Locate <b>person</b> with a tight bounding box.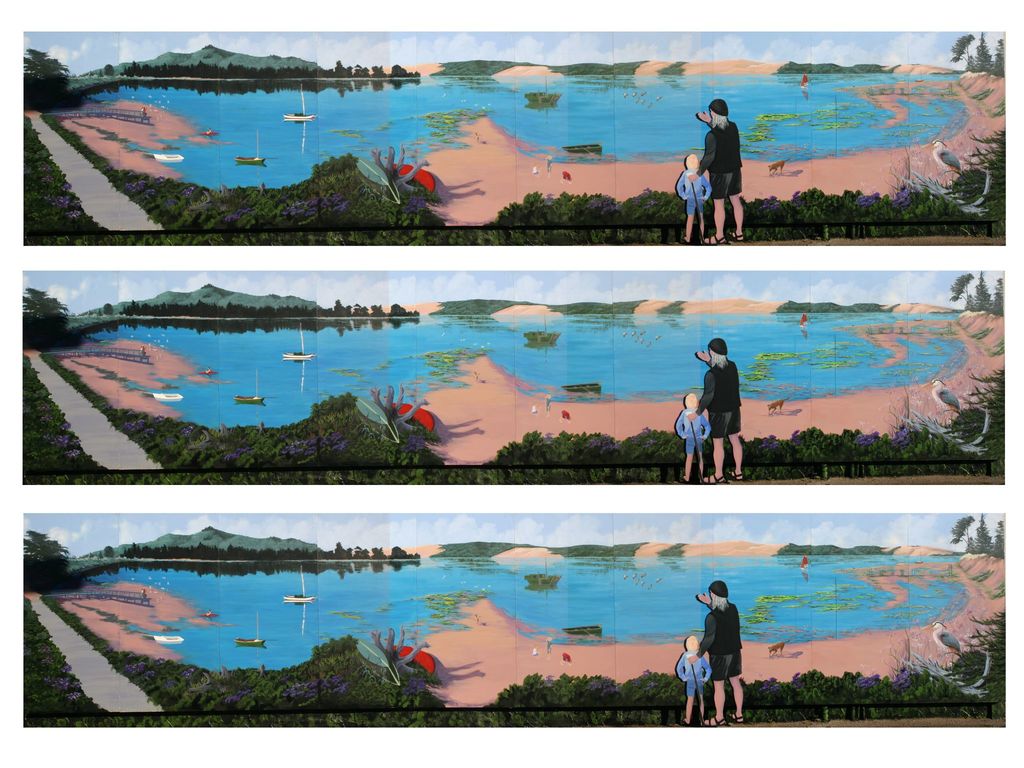
left=691, top=577, right=744, bottom=726.
